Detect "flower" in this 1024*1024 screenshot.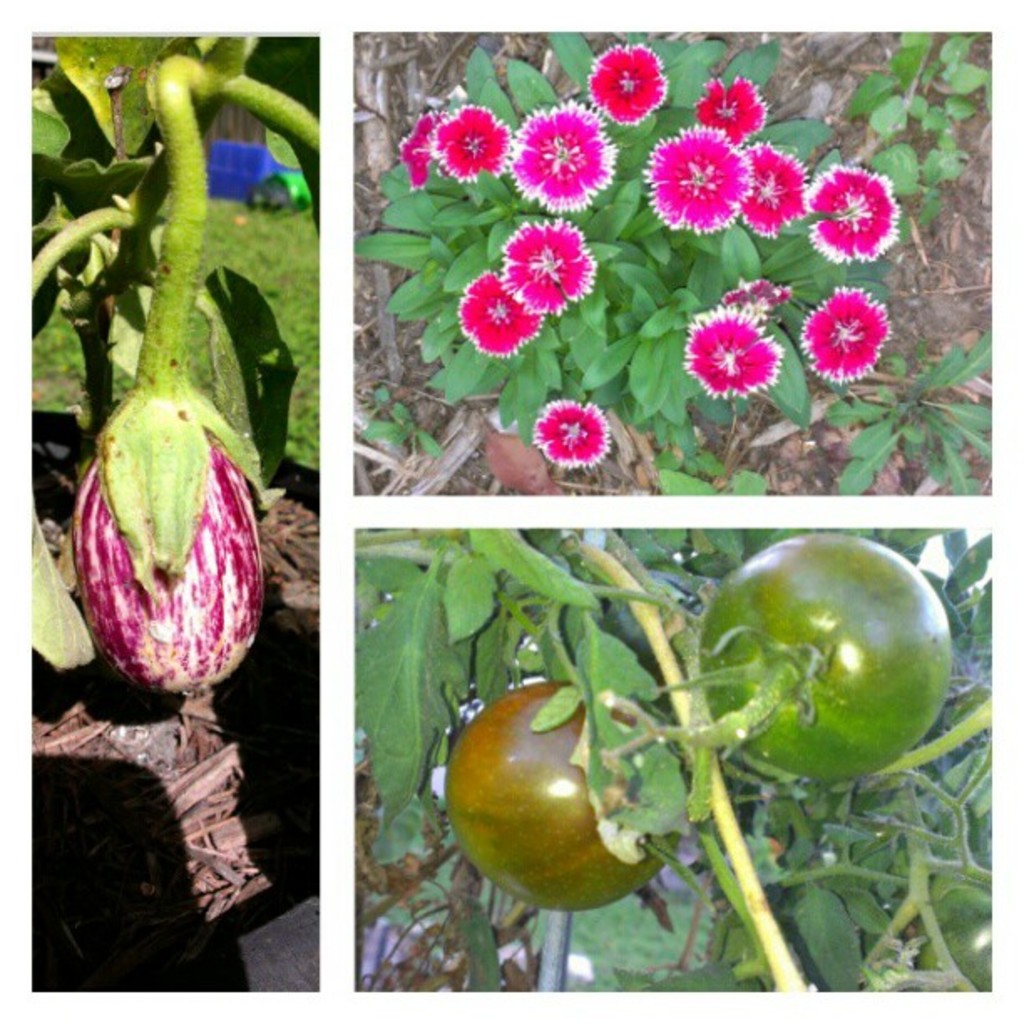
Detection: 587/38/664/127.
